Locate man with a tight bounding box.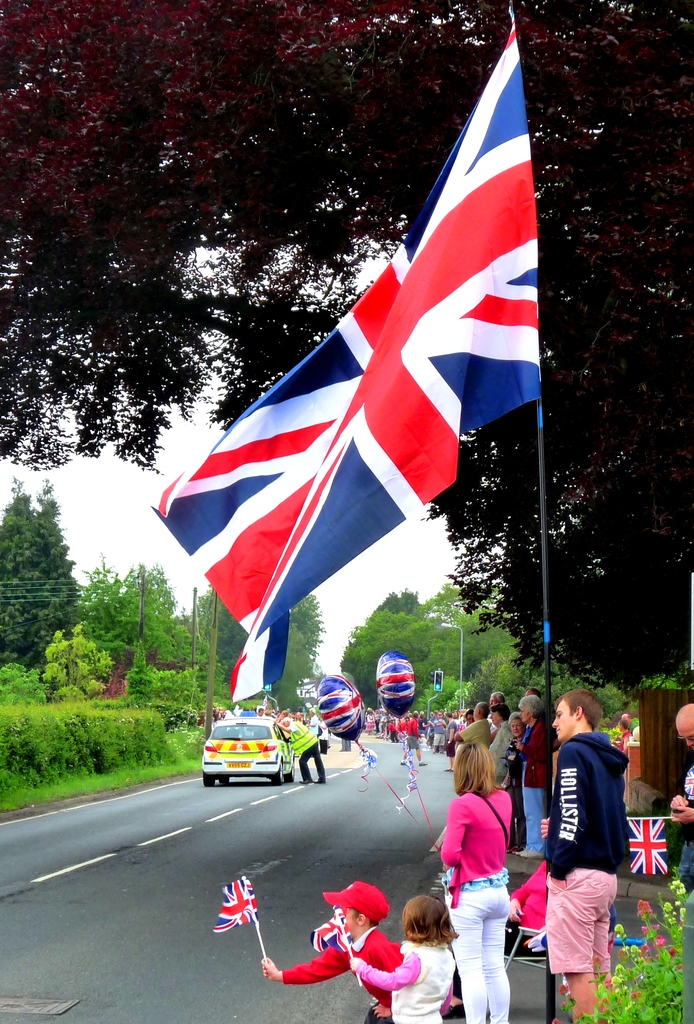
[x1=274, y1=714, x2=324, y2=784].
